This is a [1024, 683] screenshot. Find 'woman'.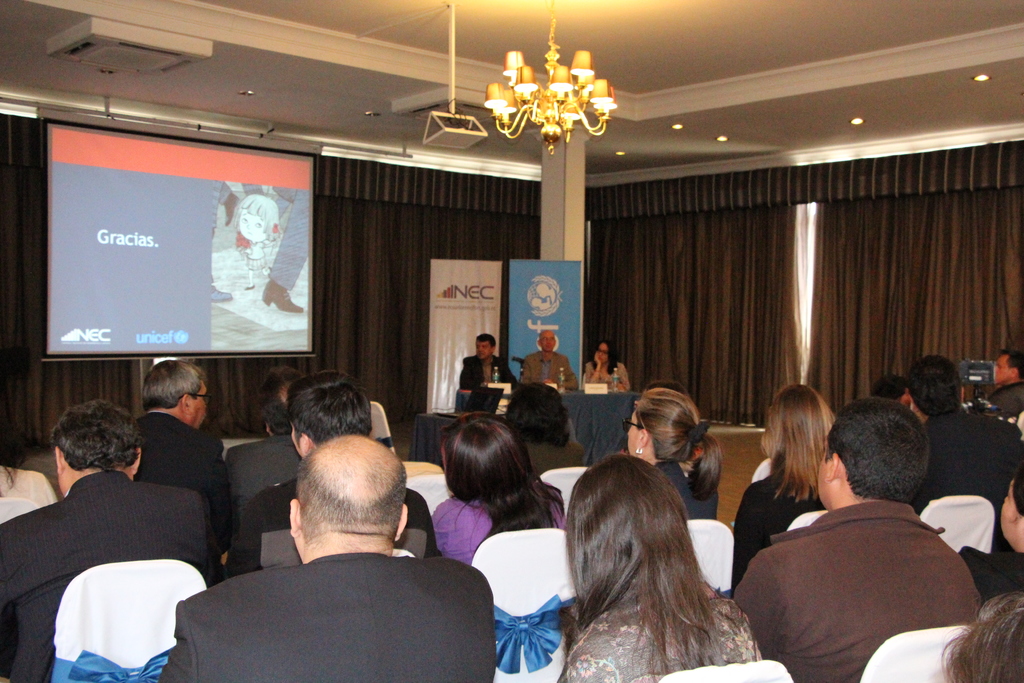
Bounding box: (left=553, top=448, right=790, bottom=682).
